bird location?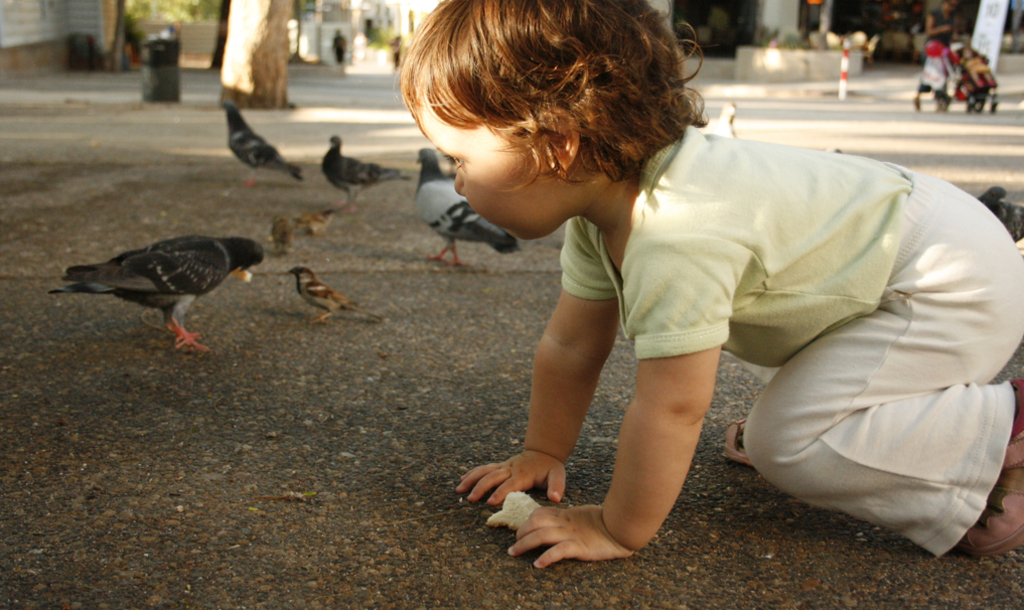
273:213:297:256
